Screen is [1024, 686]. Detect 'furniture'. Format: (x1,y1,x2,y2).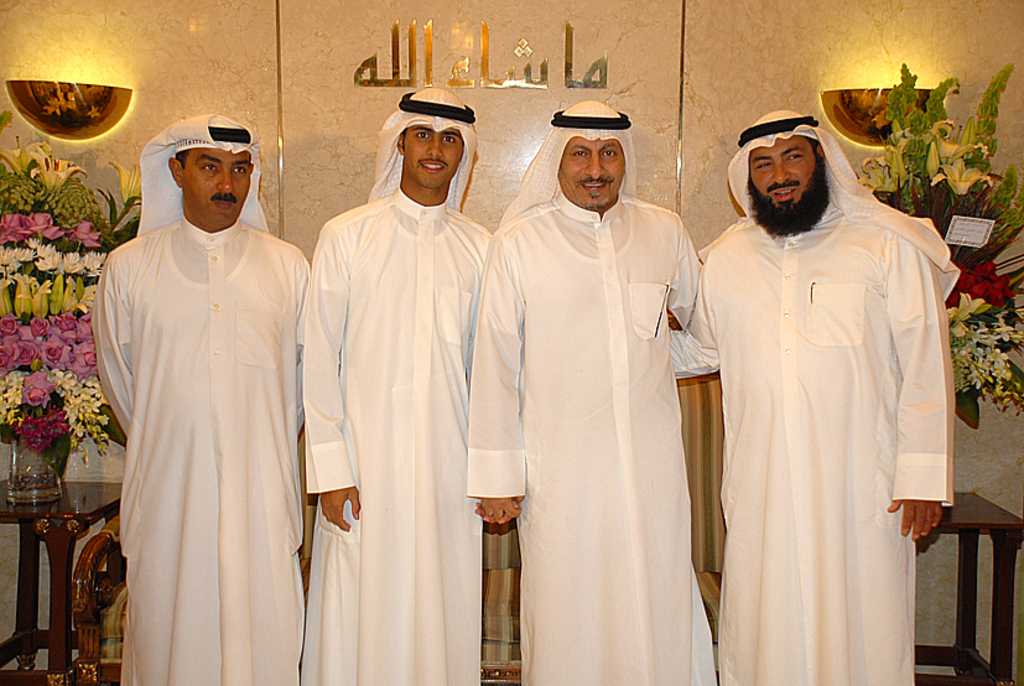
(72,308,727,685).
